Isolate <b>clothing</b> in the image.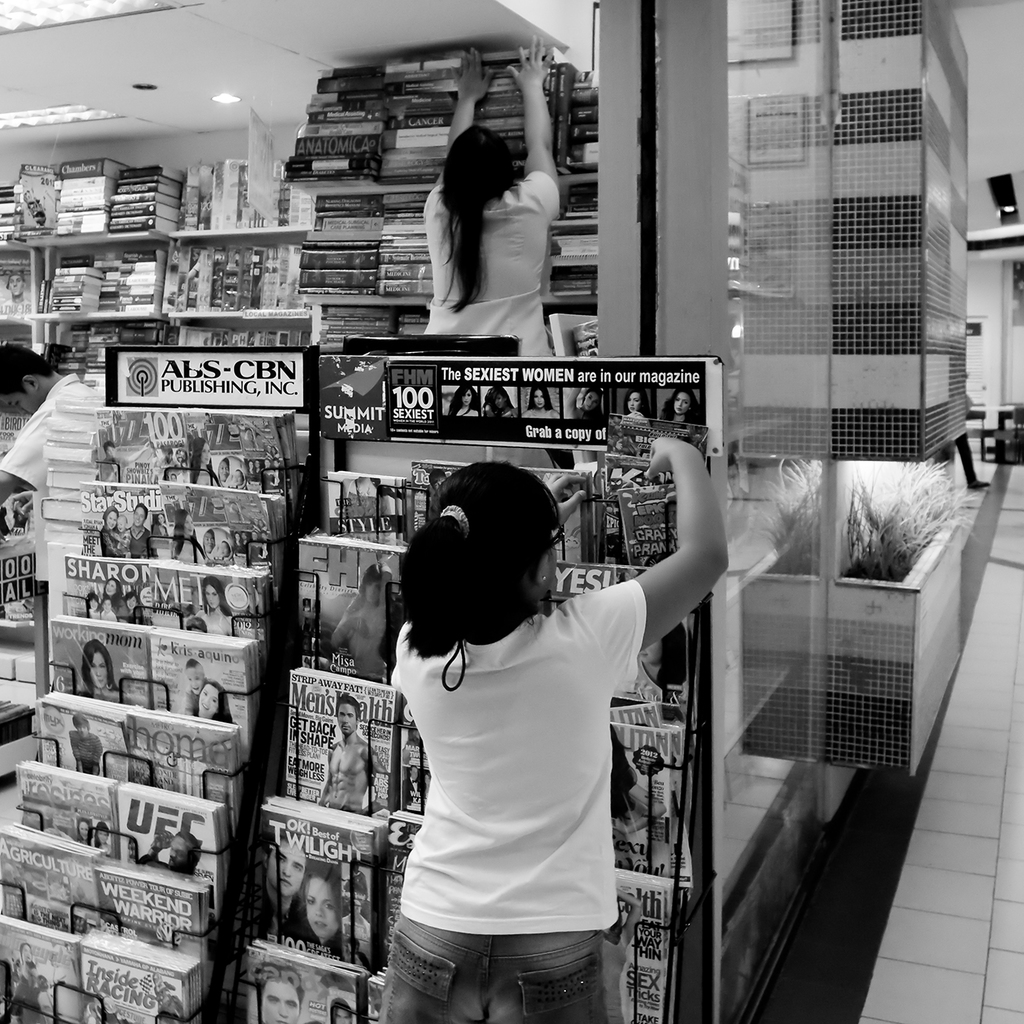
Isolated region: 136, 527, 157, 559.
